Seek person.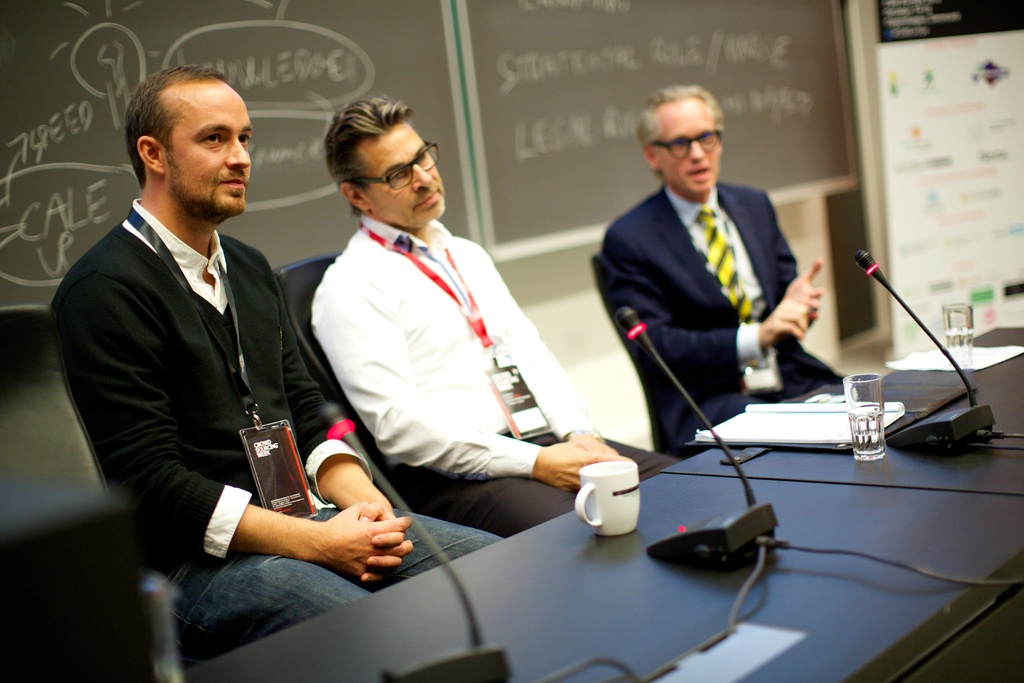
pyautogui.locateOnScreen(609, 46, 838, 500).
